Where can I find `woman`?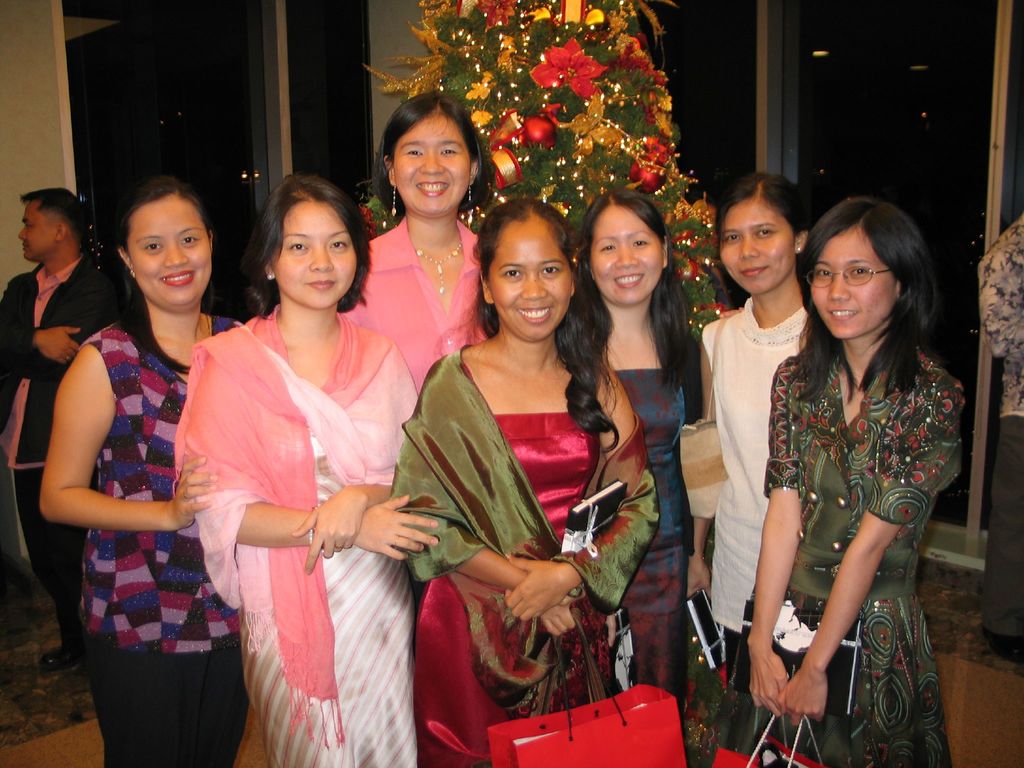
You can find it at x1=354, y1=83, x2=513, y2=414.
